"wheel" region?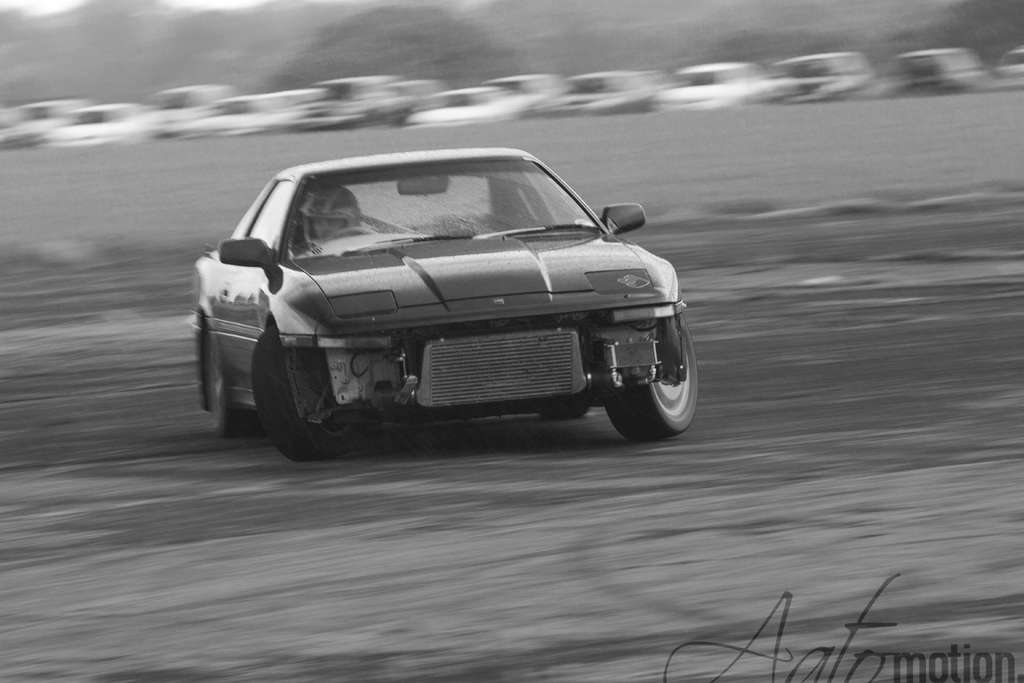
(208,333,258,435)
